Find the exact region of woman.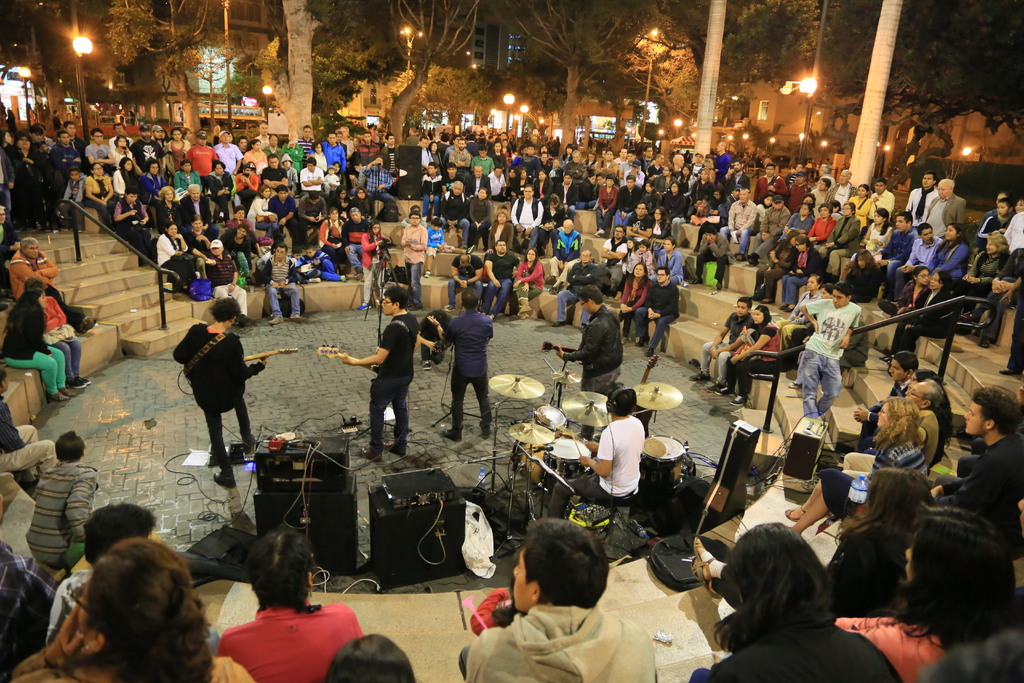
Exact region: 716, 303, 778, 404.
